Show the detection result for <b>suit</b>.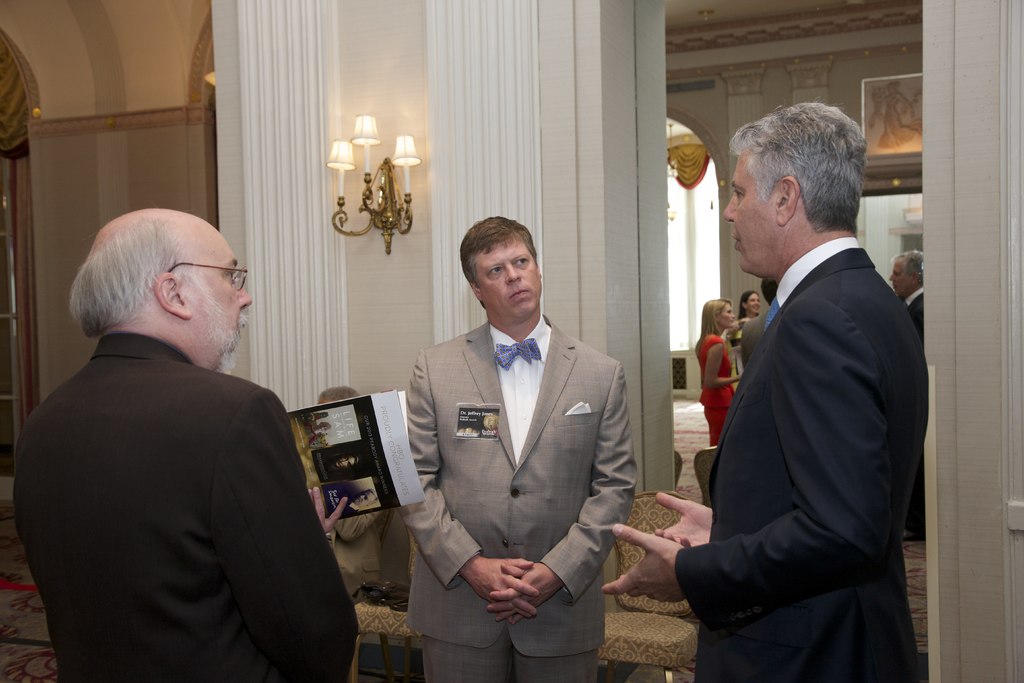
detection(391, 242, 646, 652).
